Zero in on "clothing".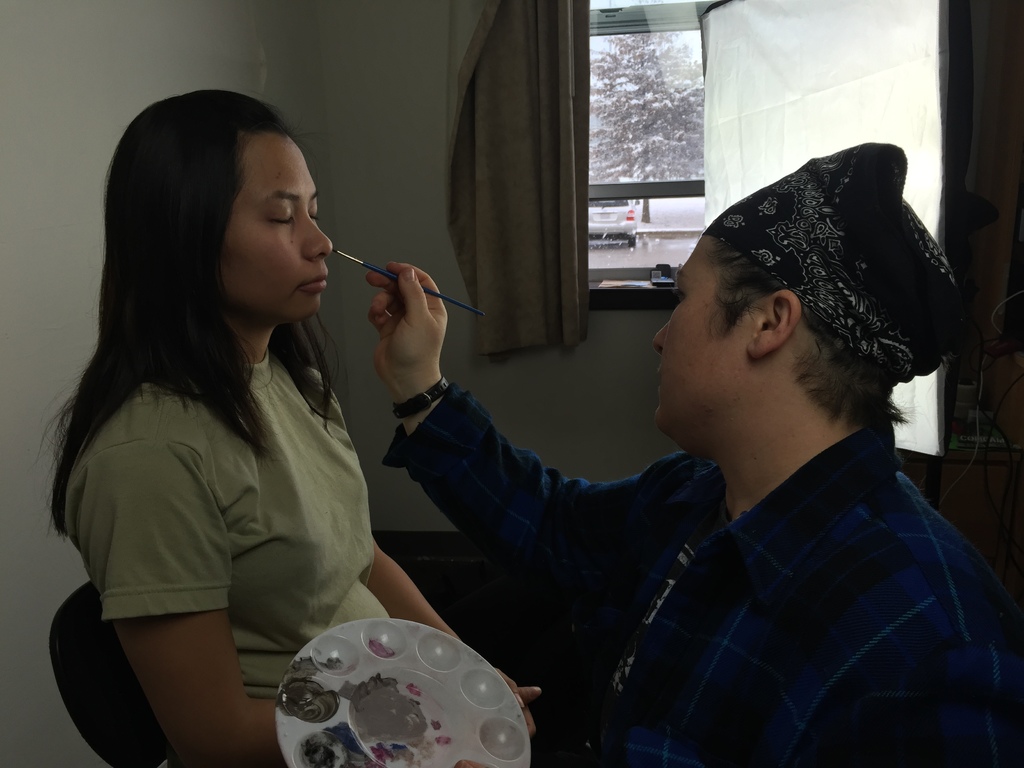
Zeroed in: x1=362, y1=239, x2=1007, y2=762.
